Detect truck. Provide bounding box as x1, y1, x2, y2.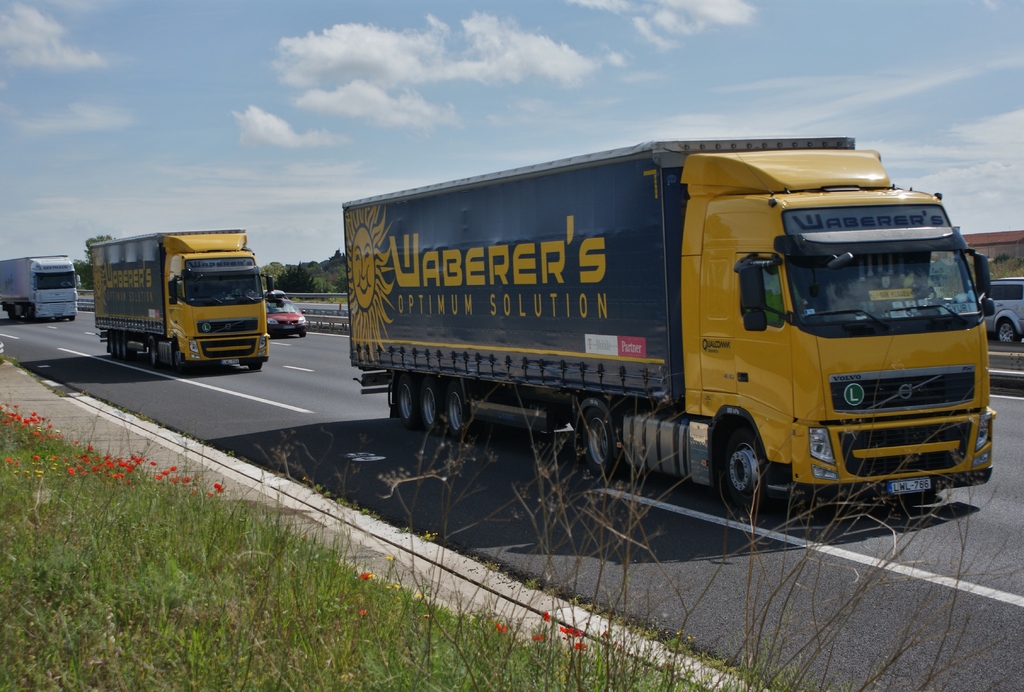
360, 146, 998, 532.
